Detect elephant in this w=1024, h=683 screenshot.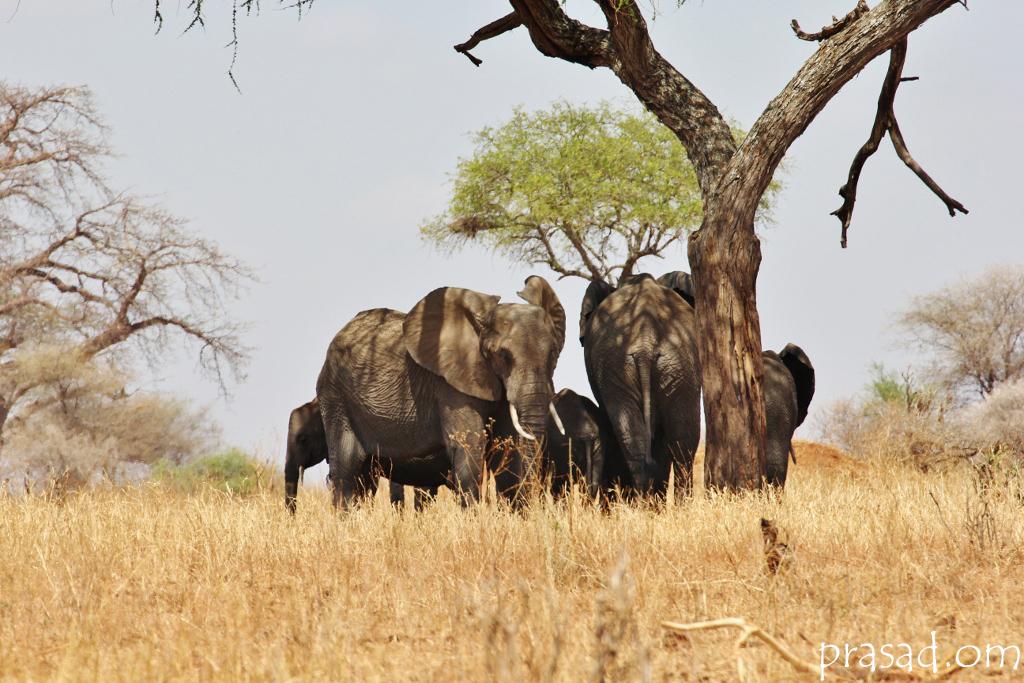
Detection: bbox=(275, 396, 456, 516).
